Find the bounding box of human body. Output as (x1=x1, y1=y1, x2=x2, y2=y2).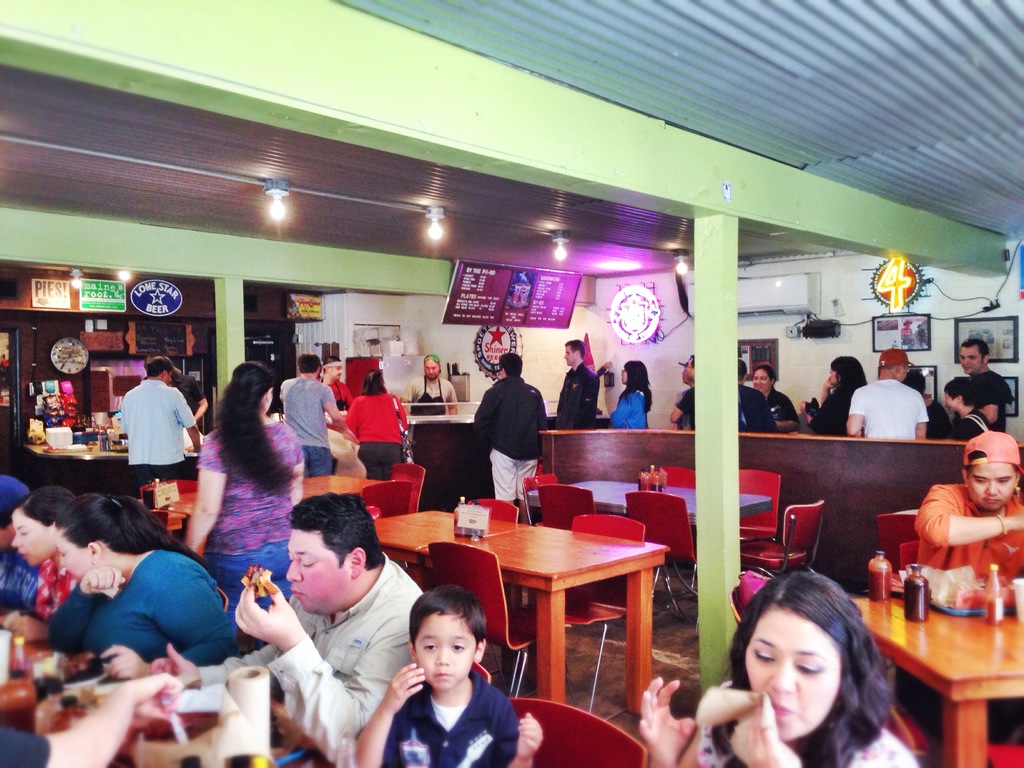
(x1=611, y1=362, x2=652, y2=426).
